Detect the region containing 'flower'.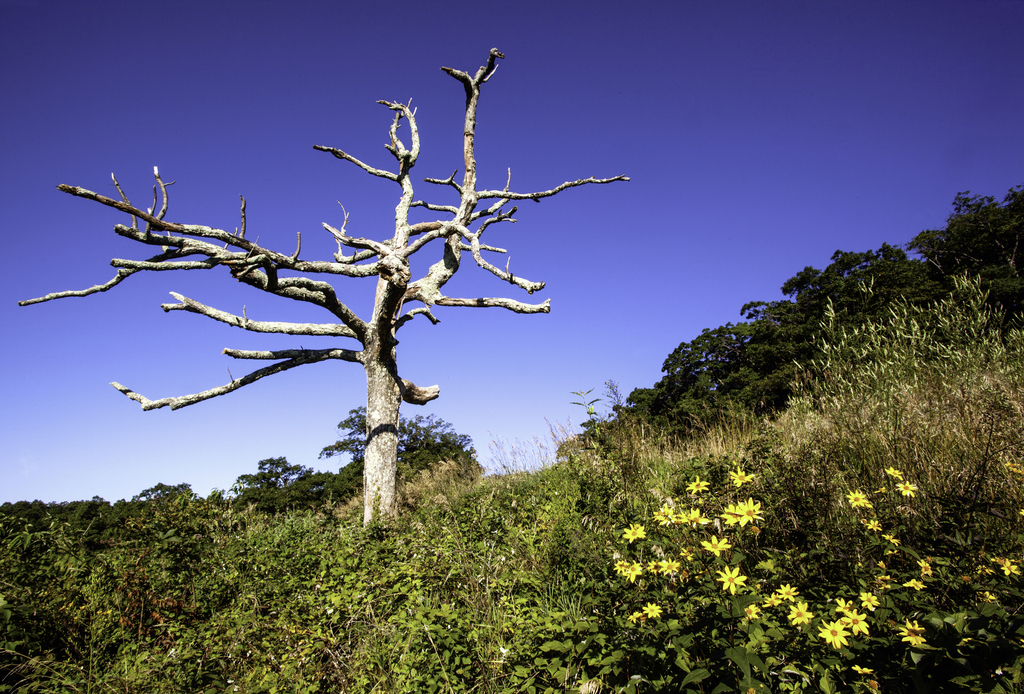
(900, 583, 925, 593).
